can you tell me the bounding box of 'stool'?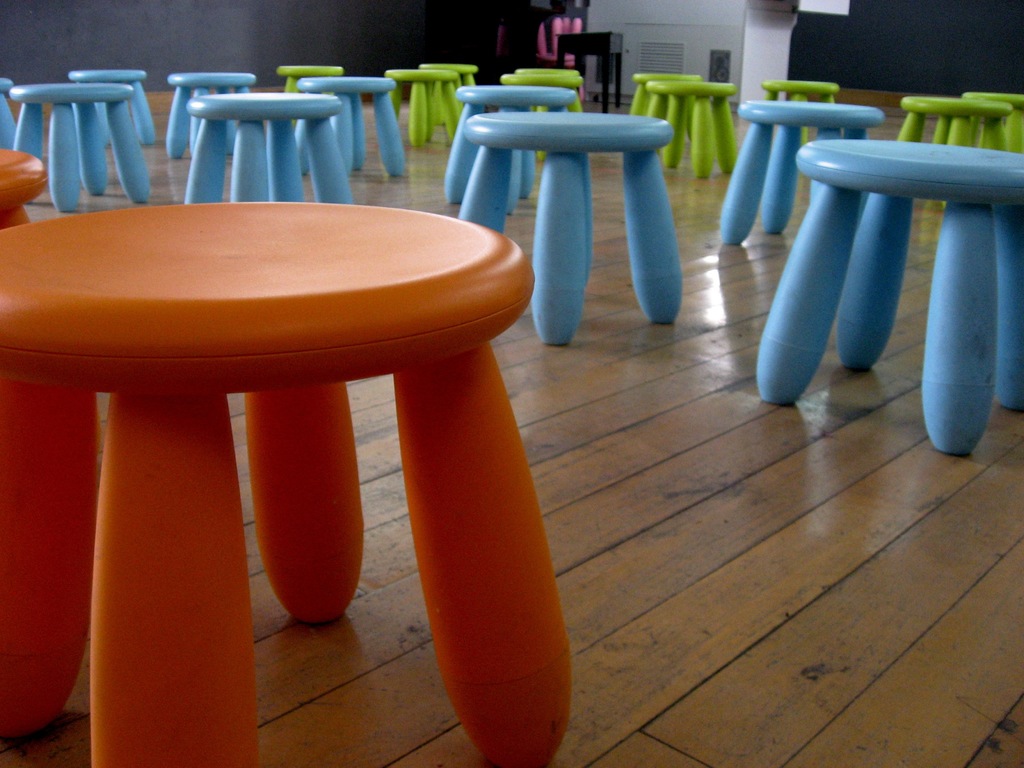
<region>522, 62, 582, 111</region>.
